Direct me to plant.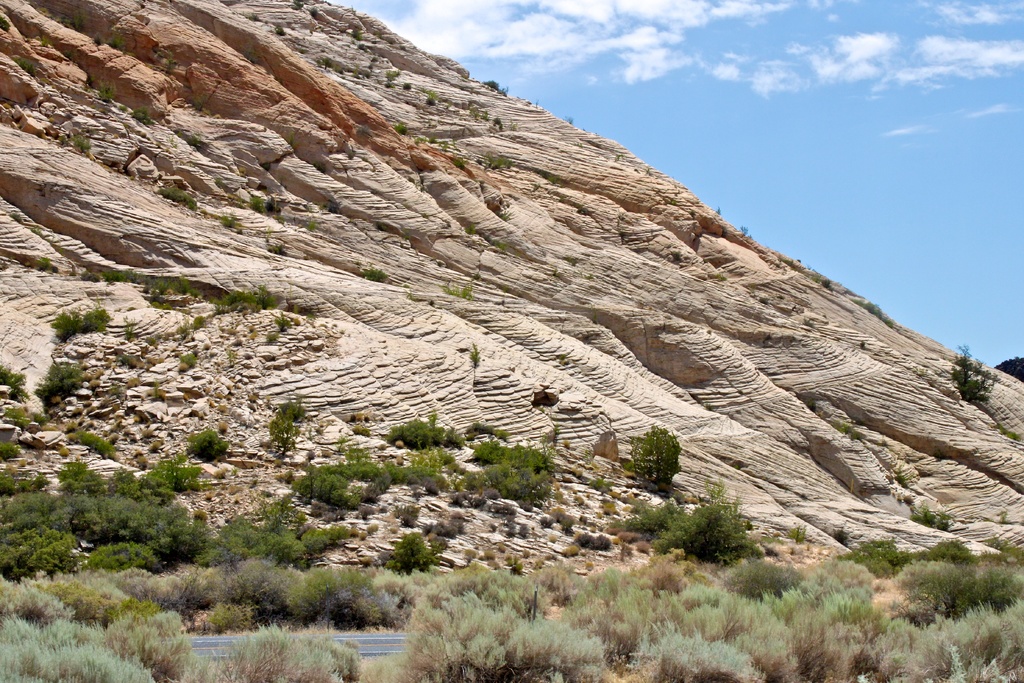
Direction: locate(197, 497, 298, 564).
